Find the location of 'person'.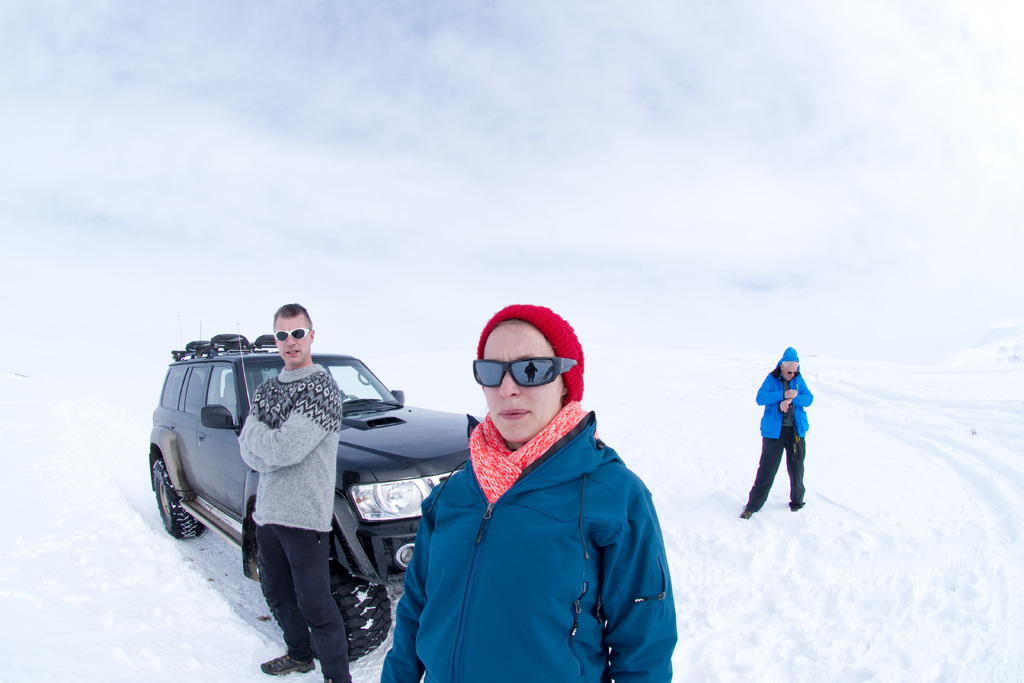
Location: (x1=236, y1=302, x2=360, y2=682).
